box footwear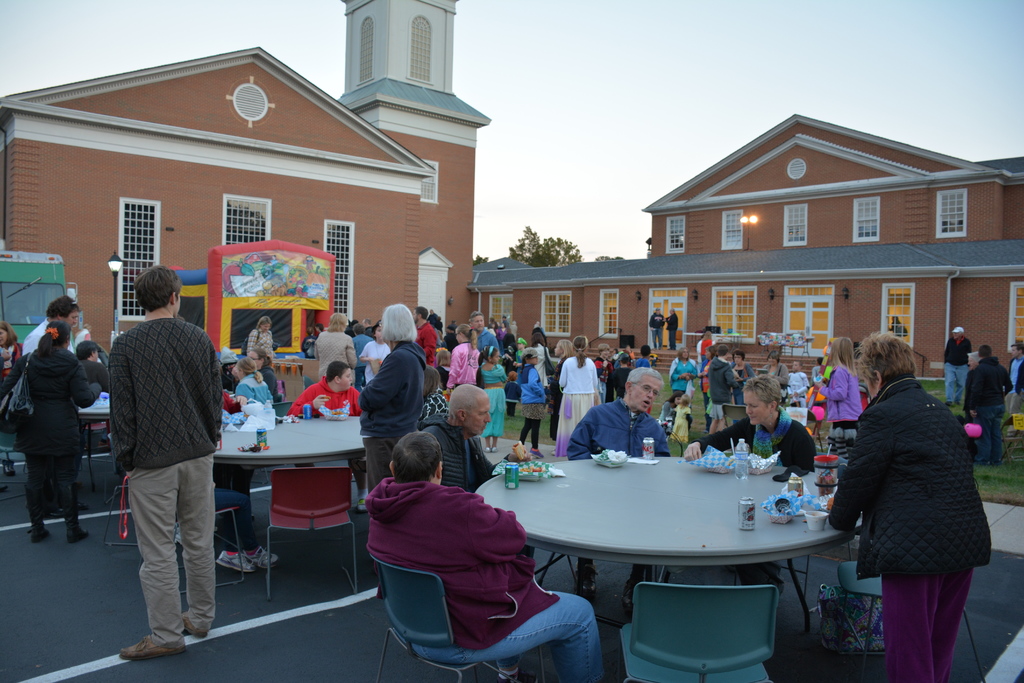
x1=573 y1=559 x2=608 y2=599
